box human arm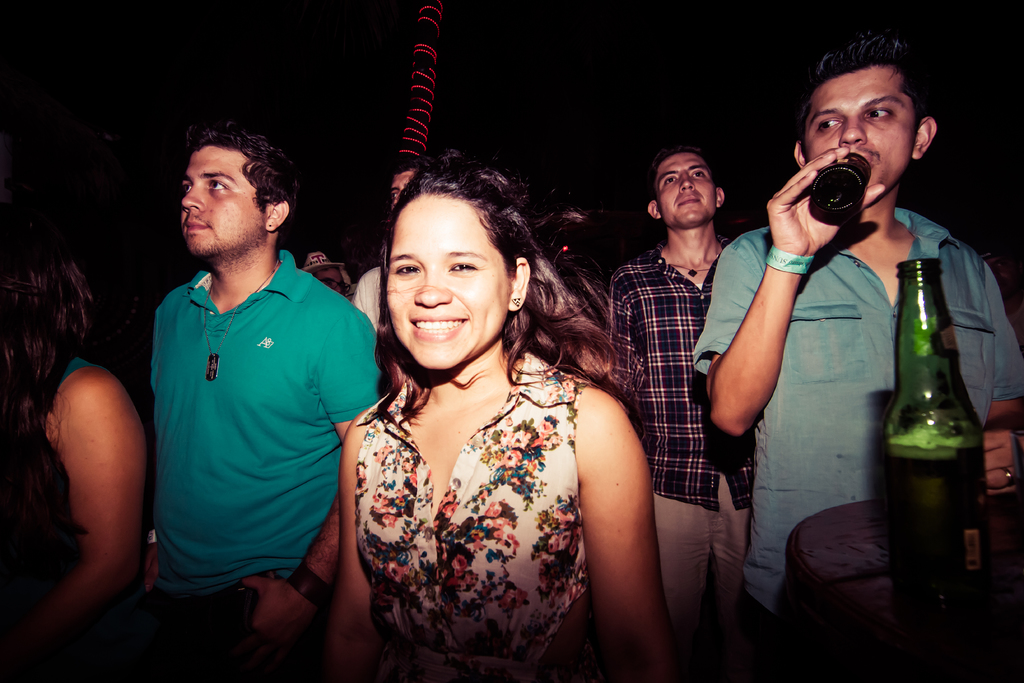
<box>599,269,640,391</box>
